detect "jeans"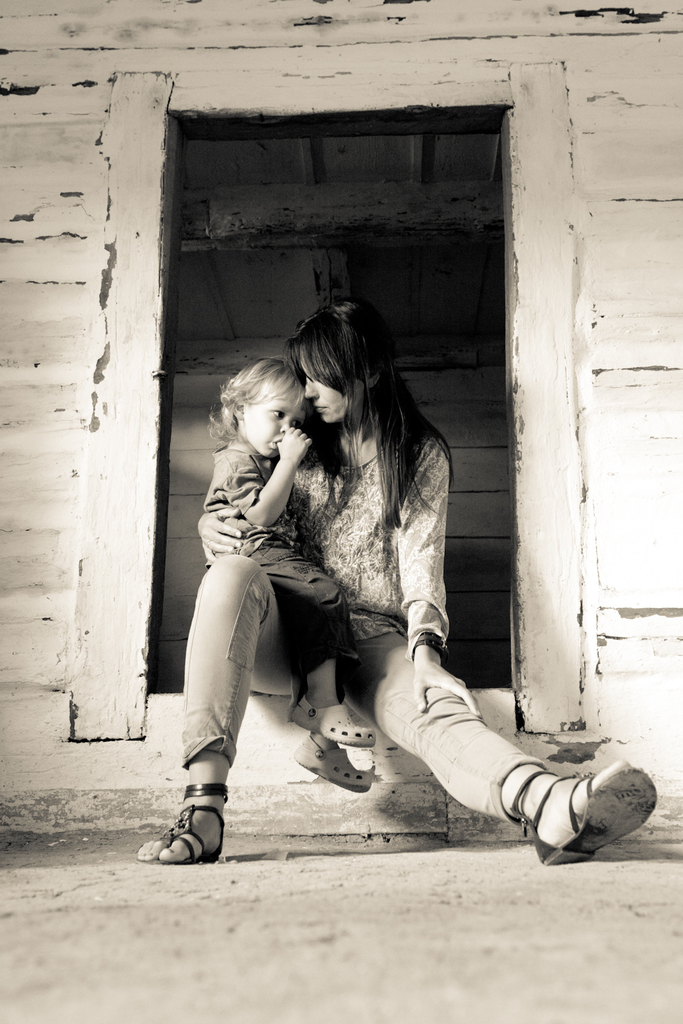
(left=253, top=545, right=350, bottom=675)
